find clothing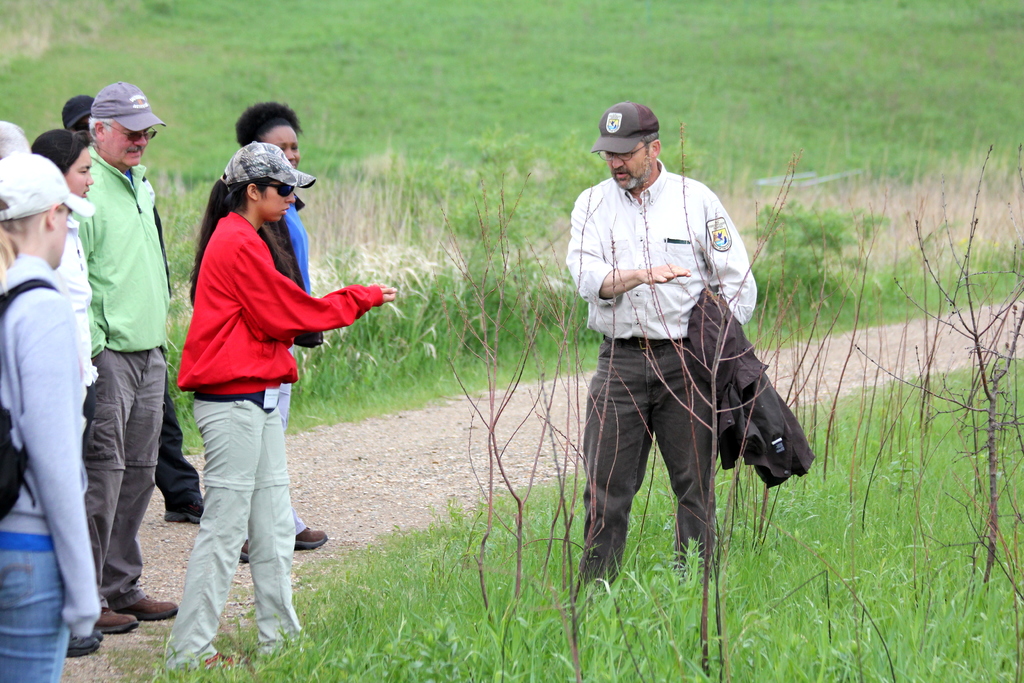
BBox(277, 189, 319, 532)
